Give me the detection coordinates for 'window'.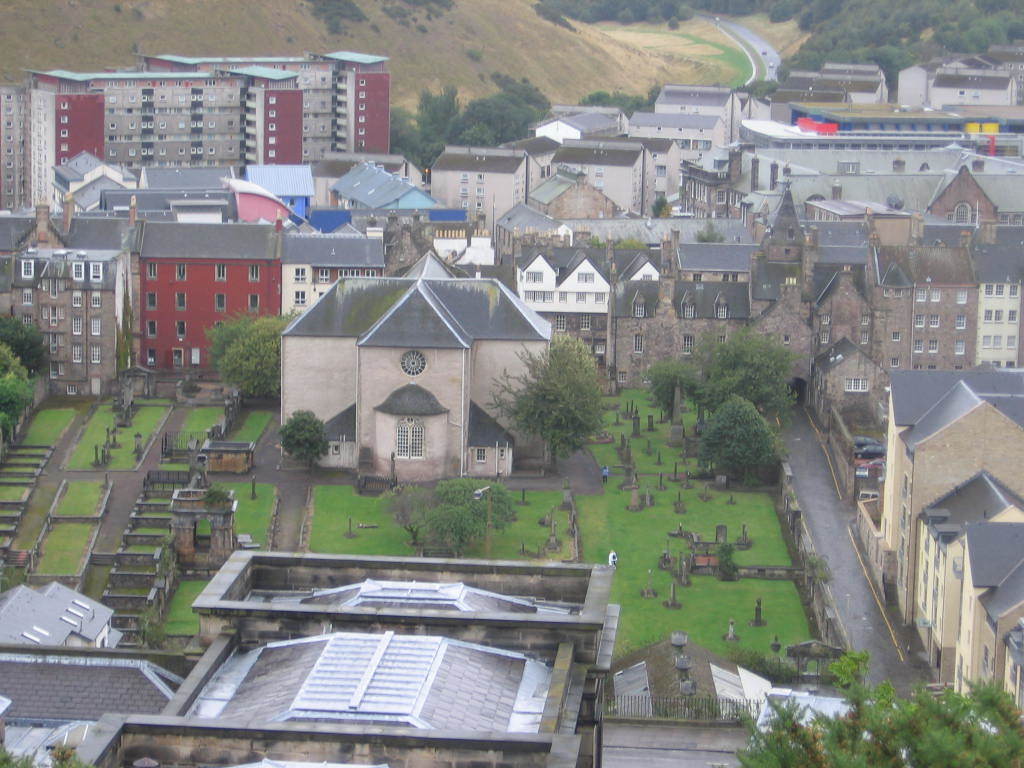
(left=594, top=341, right=605, bottom=353).
